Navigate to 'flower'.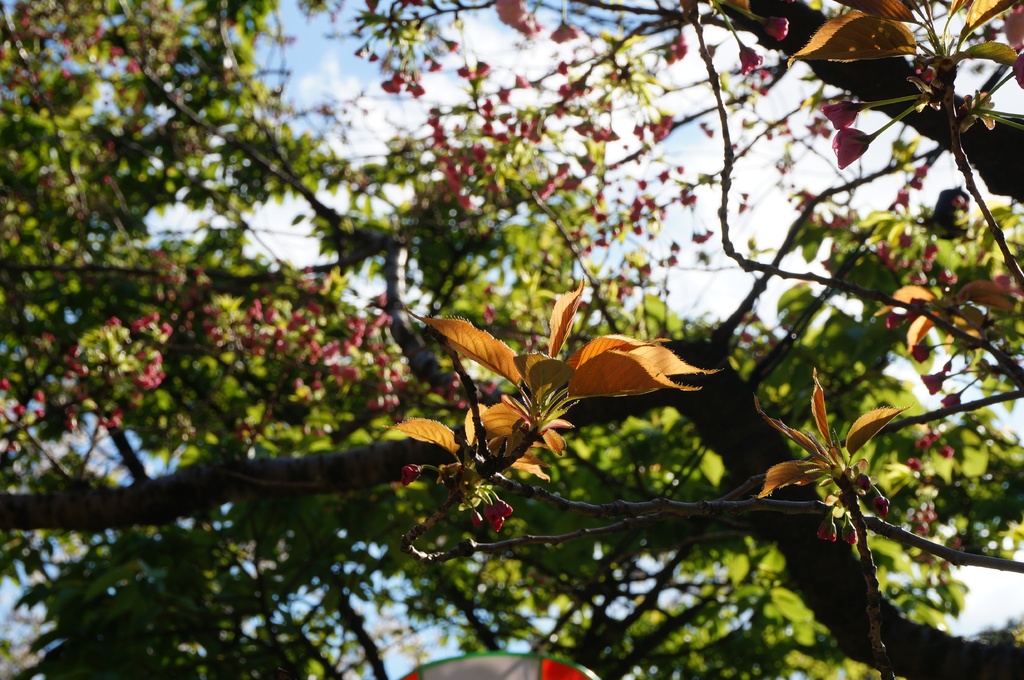
Navigation target: {"x1": 472, "y1": 506, "x2": 484, "y2": 528}.
